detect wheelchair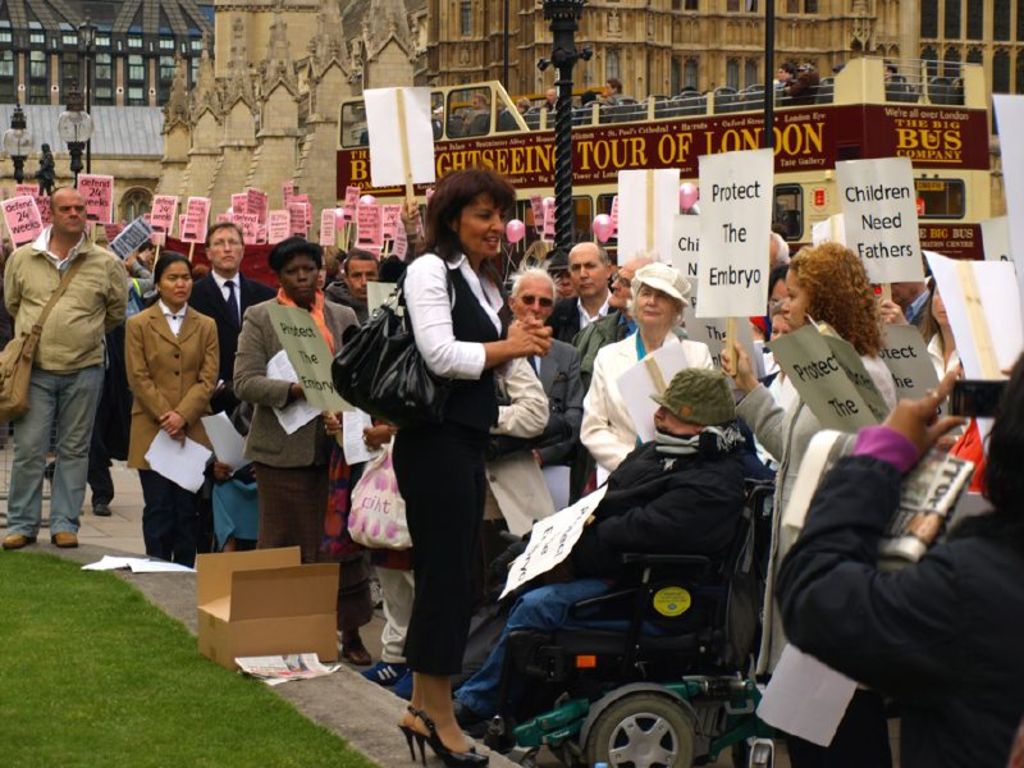
pyautogui.locateOnScreen(521, 278, 797, 767)
